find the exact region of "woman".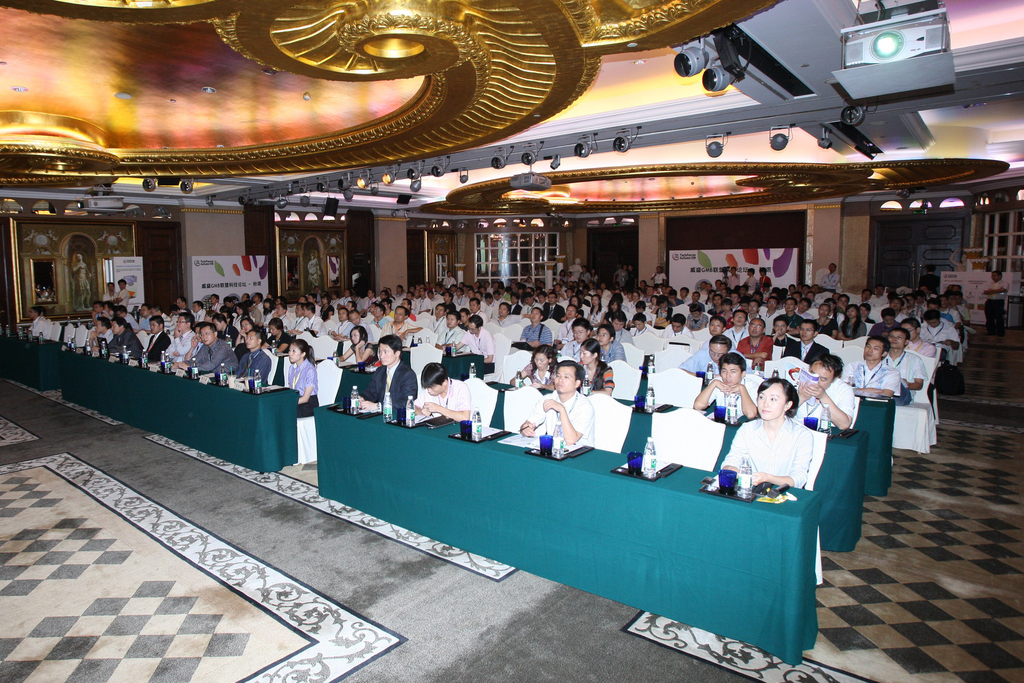
Exact region: (x1=813, y1=302, x2=840, y2=338).
